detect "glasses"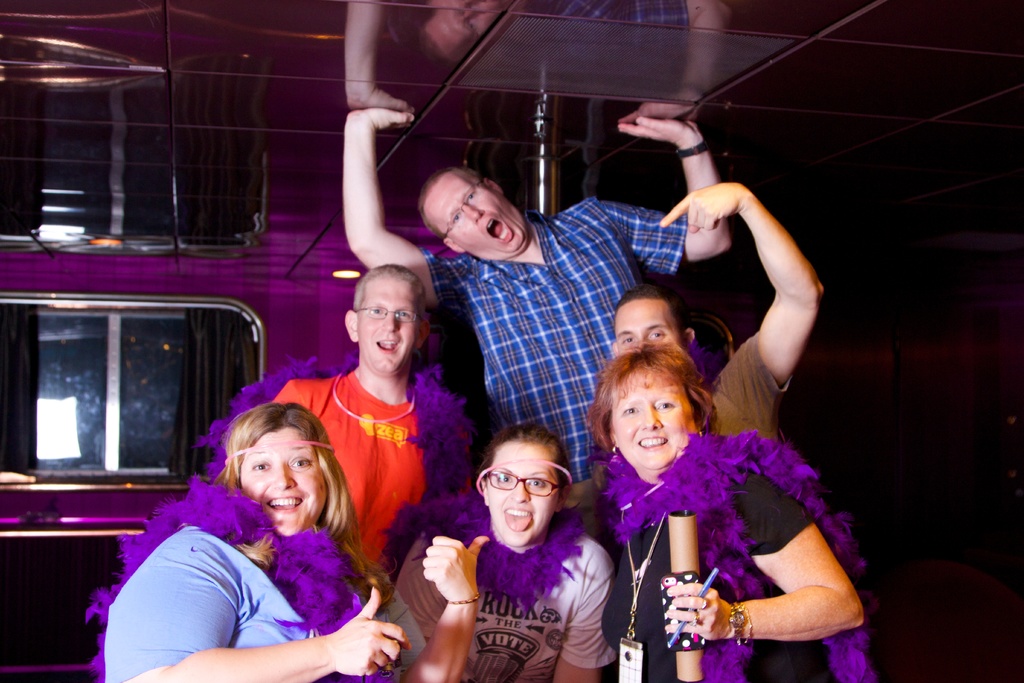
(x1=444, y1=180, x2=483, y2=241)
